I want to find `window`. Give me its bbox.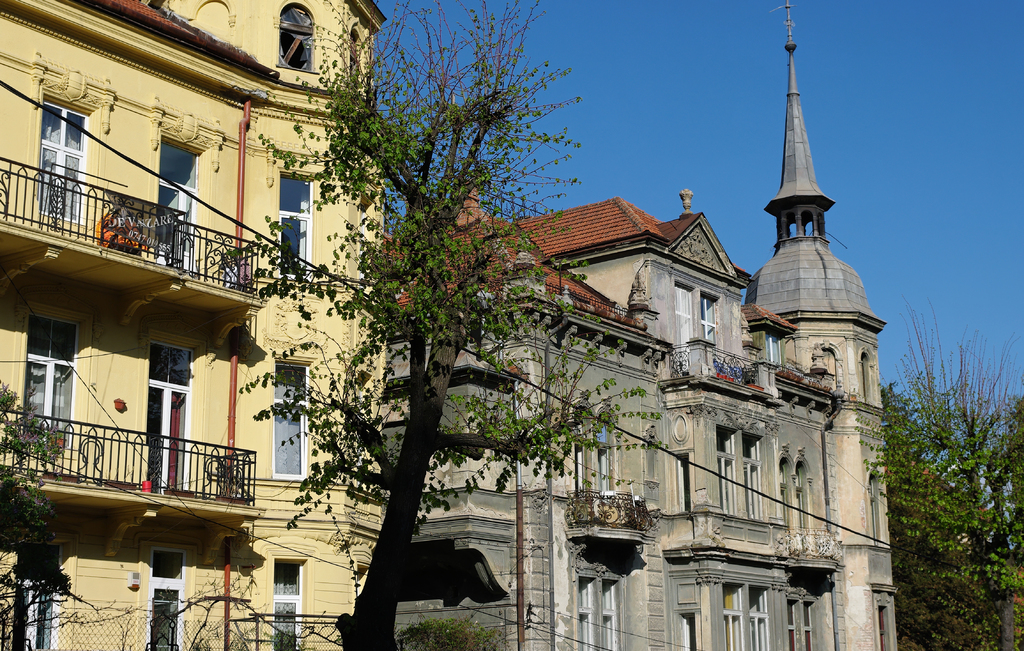
x1=718, y1=580, x2=774, y2=650.
